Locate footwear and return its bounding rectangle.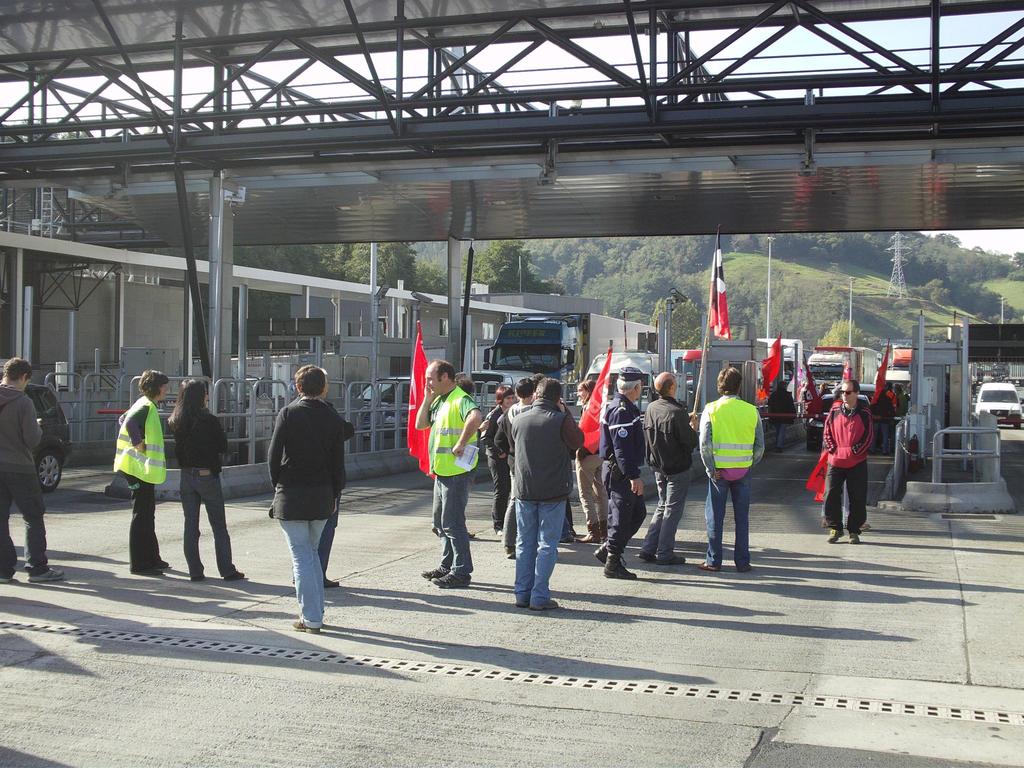
[left=661, top=554, right=686, bottom=563].
